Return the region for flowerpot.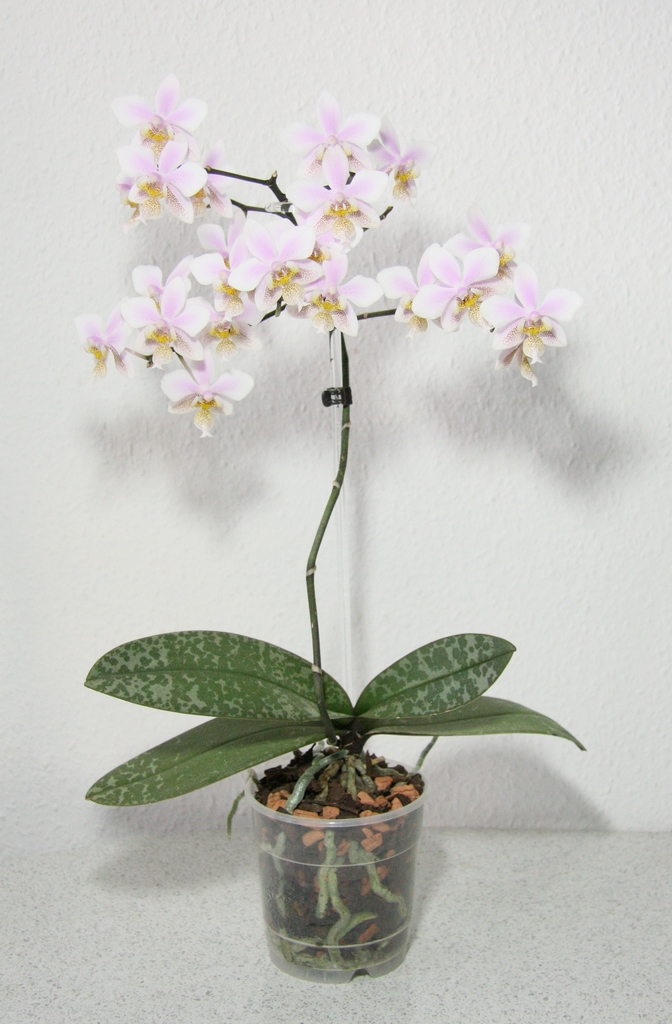
bbox=[226, 749, 449, 970].
